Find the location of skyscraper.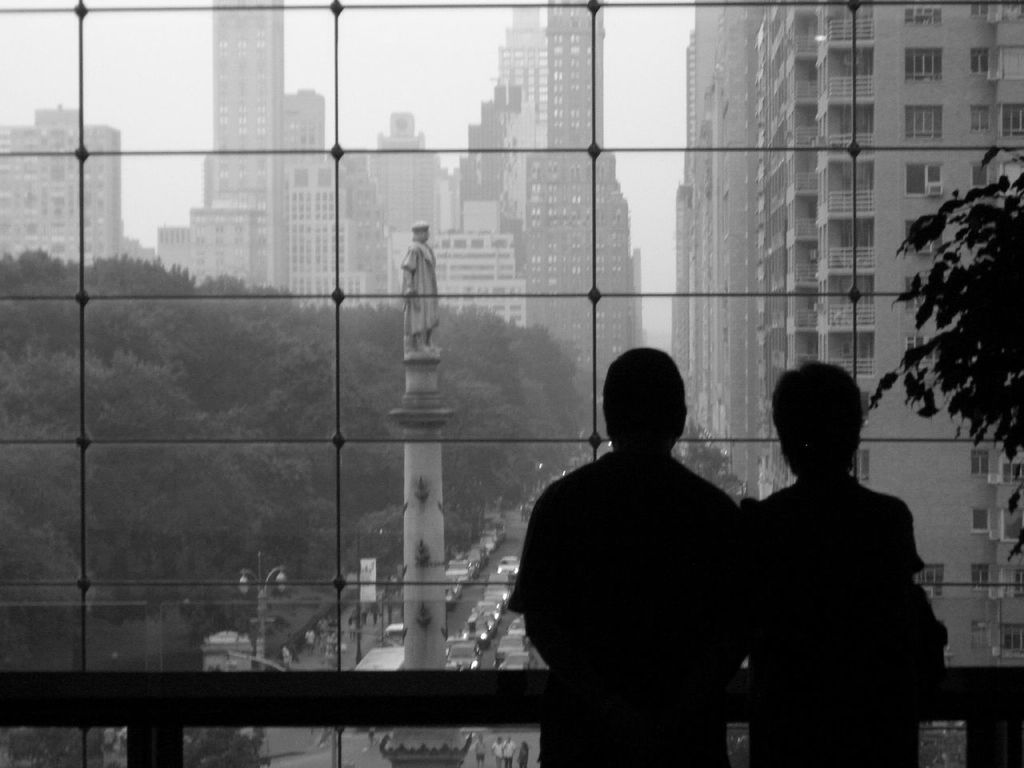
Location: l=190, t=0, r=388, b=298.
